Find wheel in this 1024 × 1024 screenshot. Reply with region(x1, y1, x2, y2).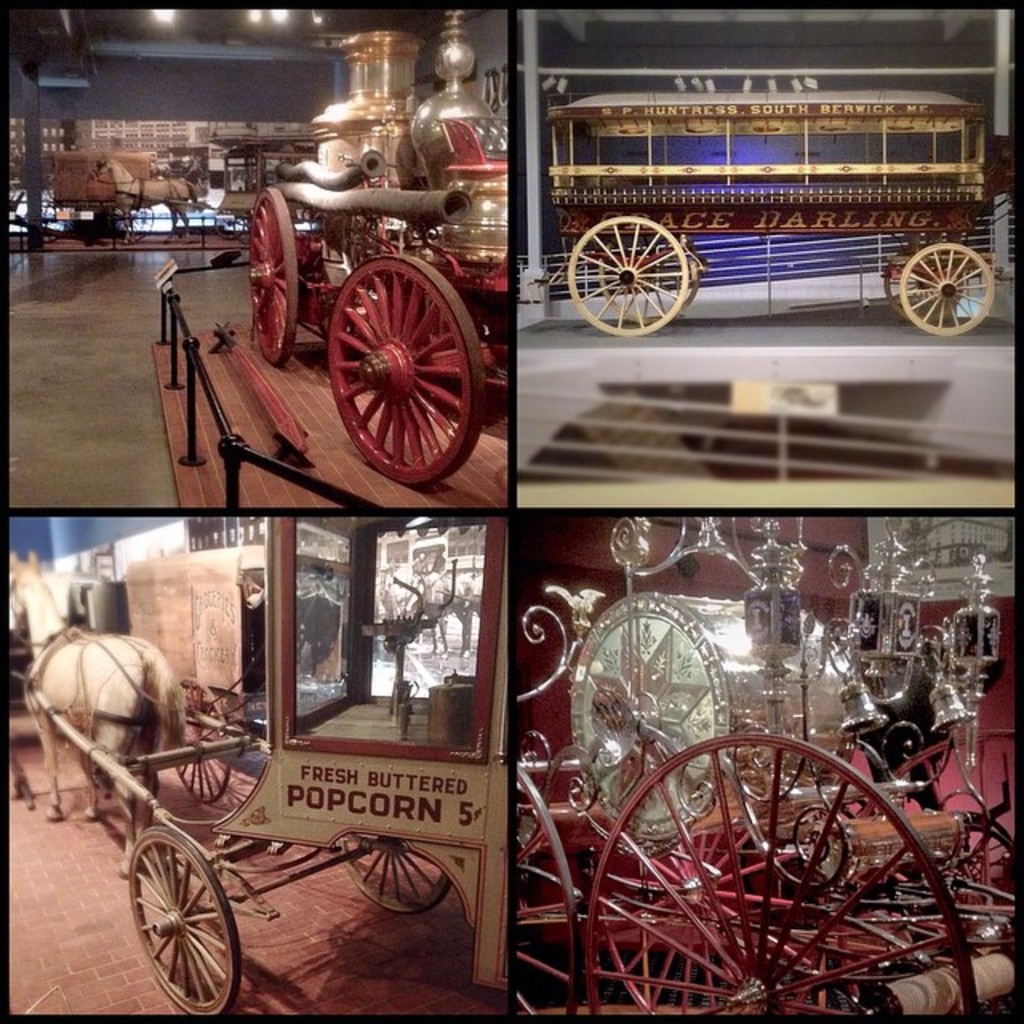
region(598, 246, 696, 322).
